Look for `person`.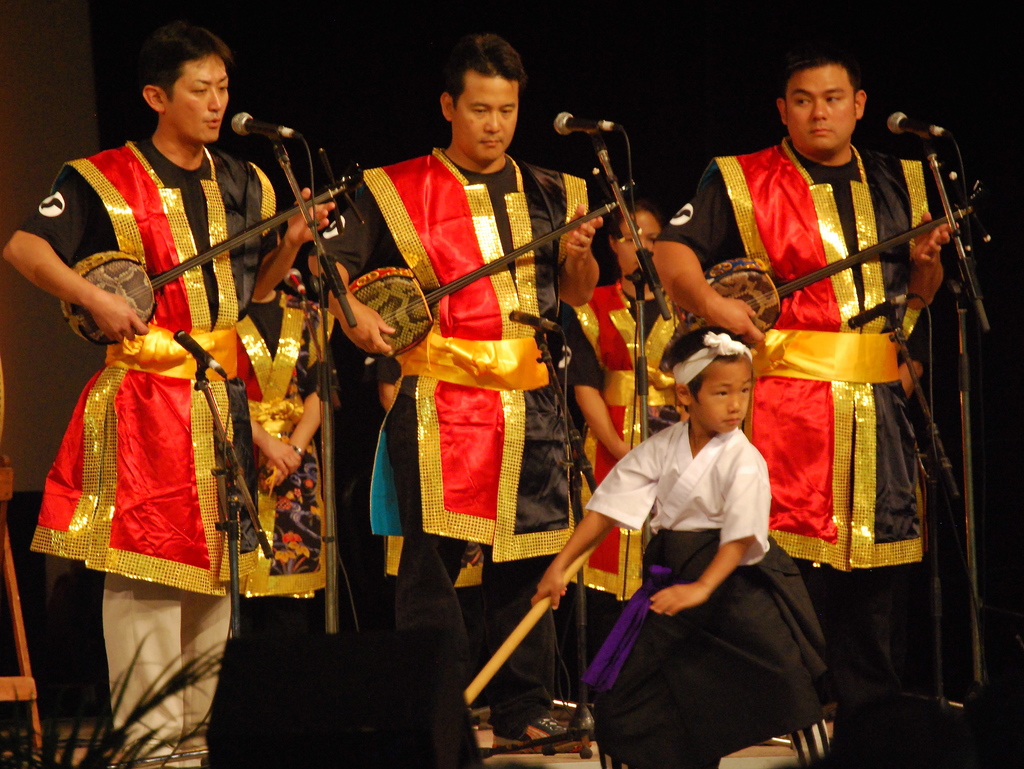
Found: bbox=[652, 51, 960, 697].
